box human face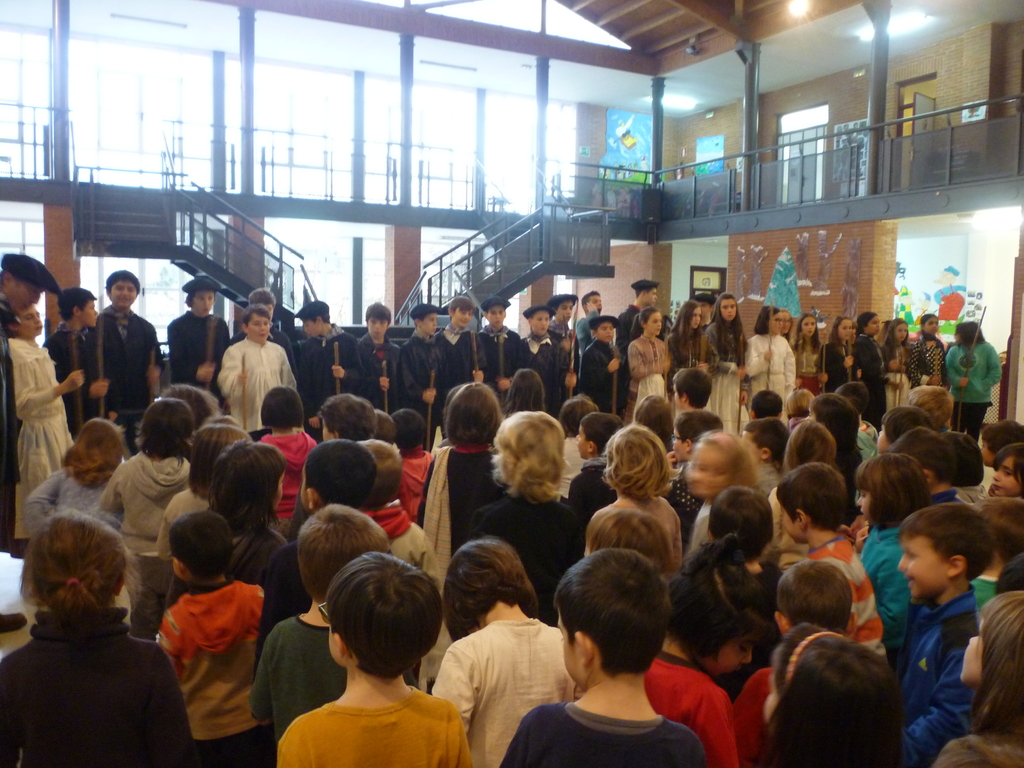
rect(991, 451, 1020, 493)
